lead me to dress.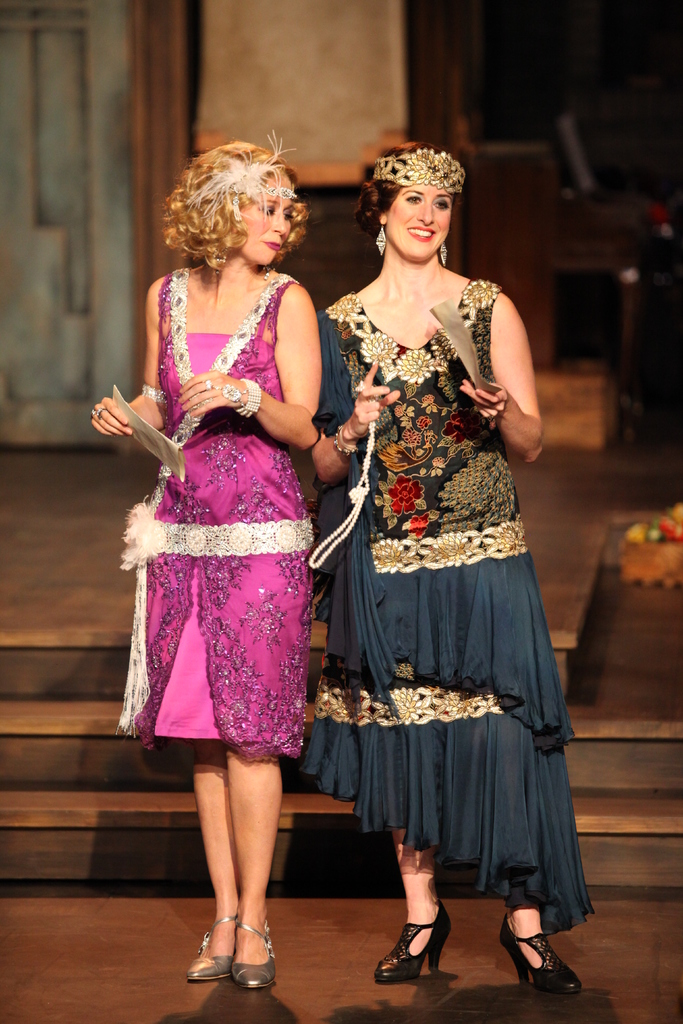
Lead to bbox(113, 268, 299, 769).
